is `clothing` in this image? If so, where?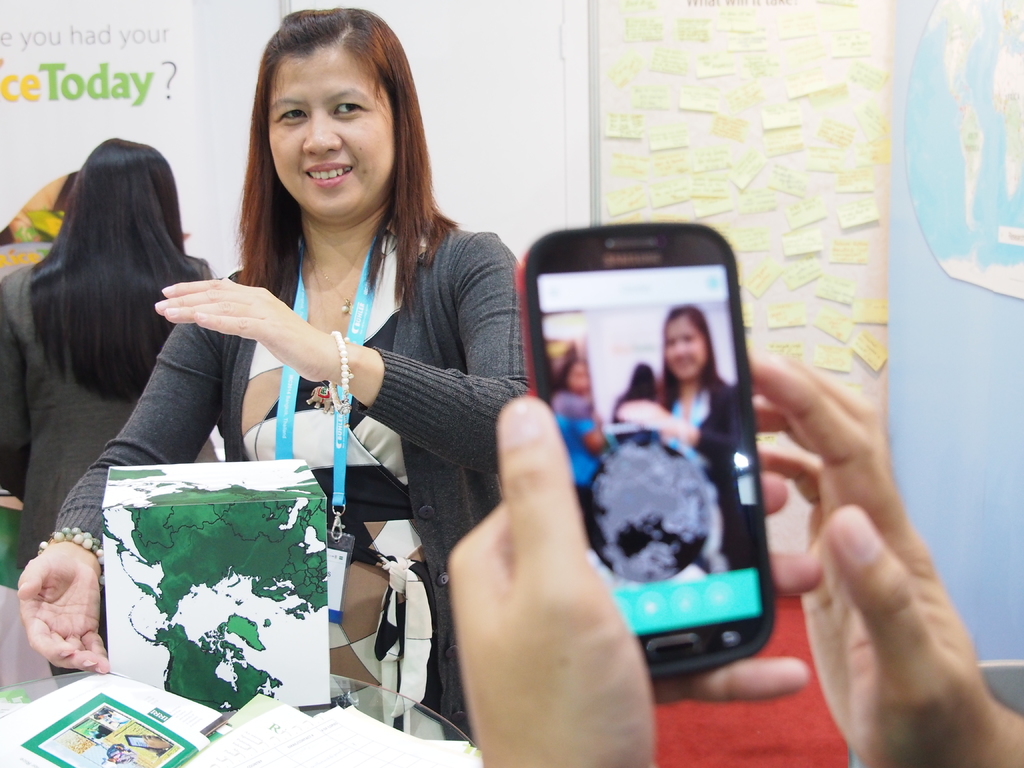
Yes, at (left=51, top=230, right=522, bottom=716).
